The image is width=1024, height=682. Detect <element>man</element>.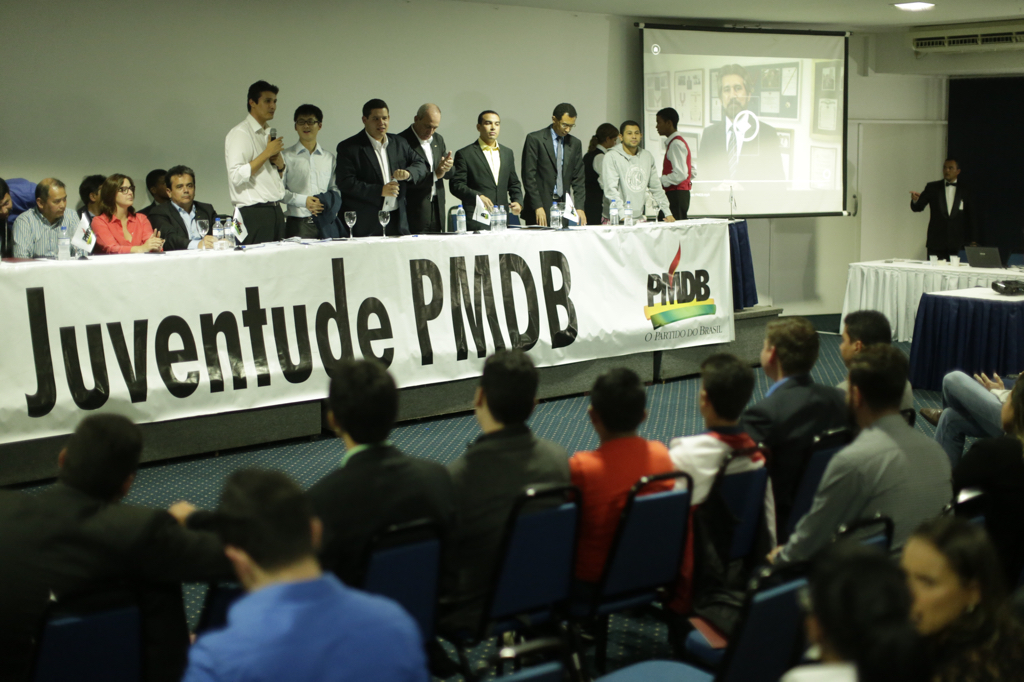
Detection: x1=743, y1=316, x2=848, y2=449.
